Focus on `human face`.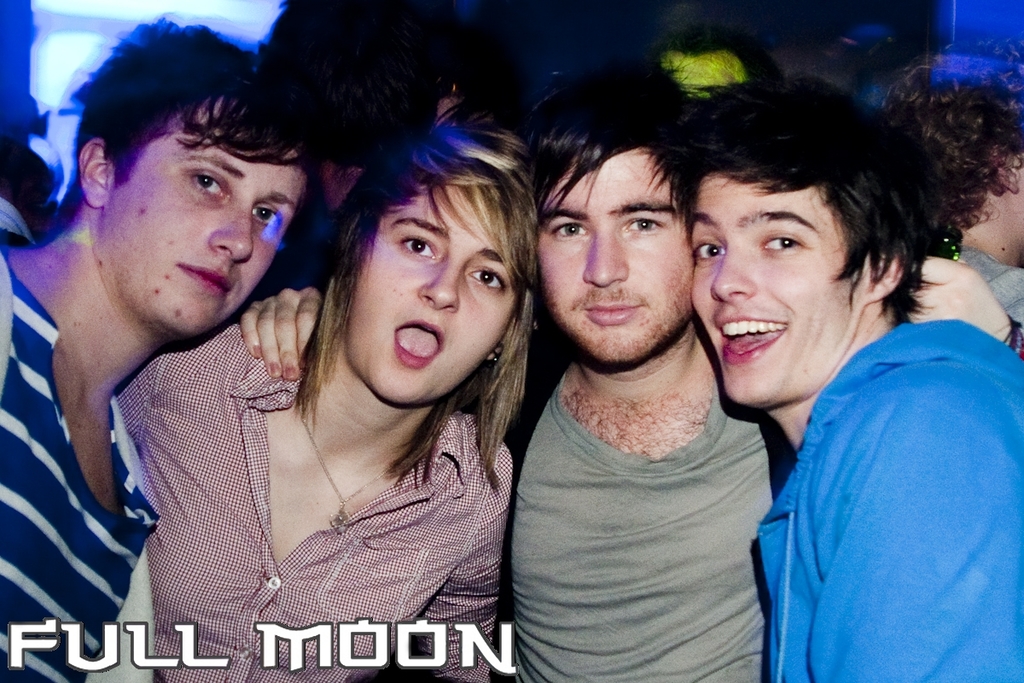
Focused at select_region(99, 89, 306, 334).
